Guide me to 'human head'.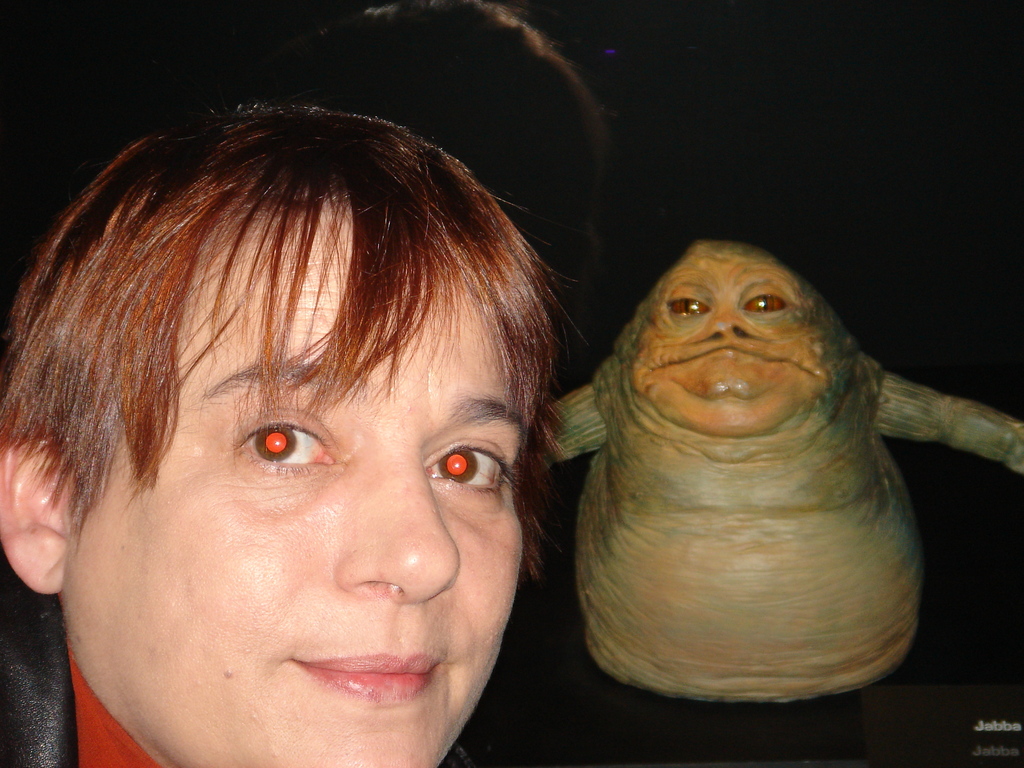
Guidance: [left=0, top=99, right=584, bottom=765].
